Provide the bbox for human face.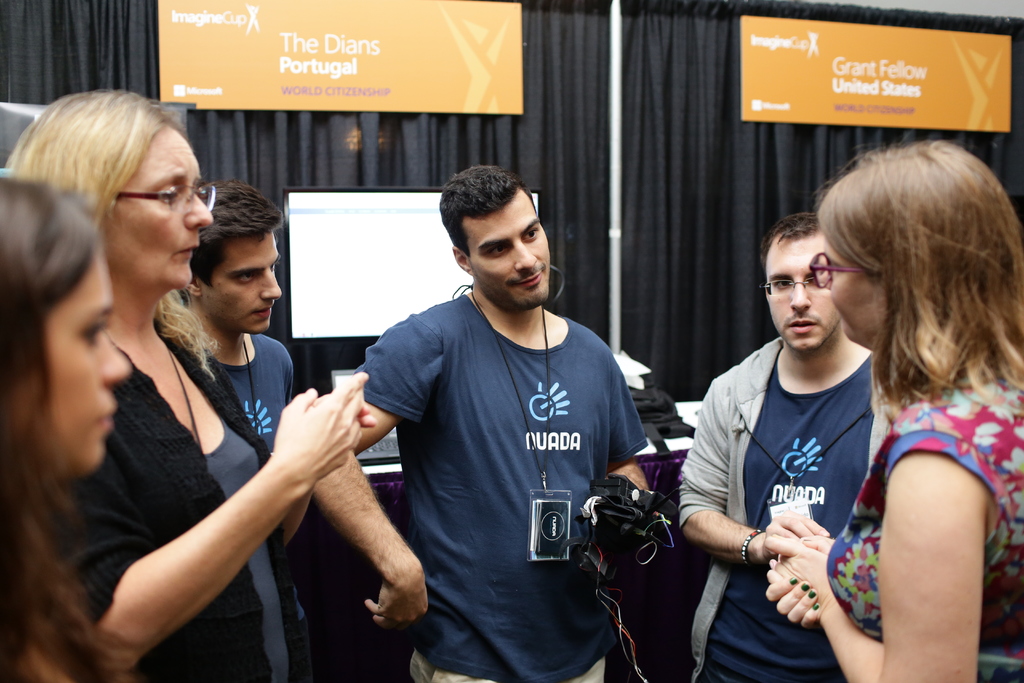
<box>34,236,129,469</box>.
